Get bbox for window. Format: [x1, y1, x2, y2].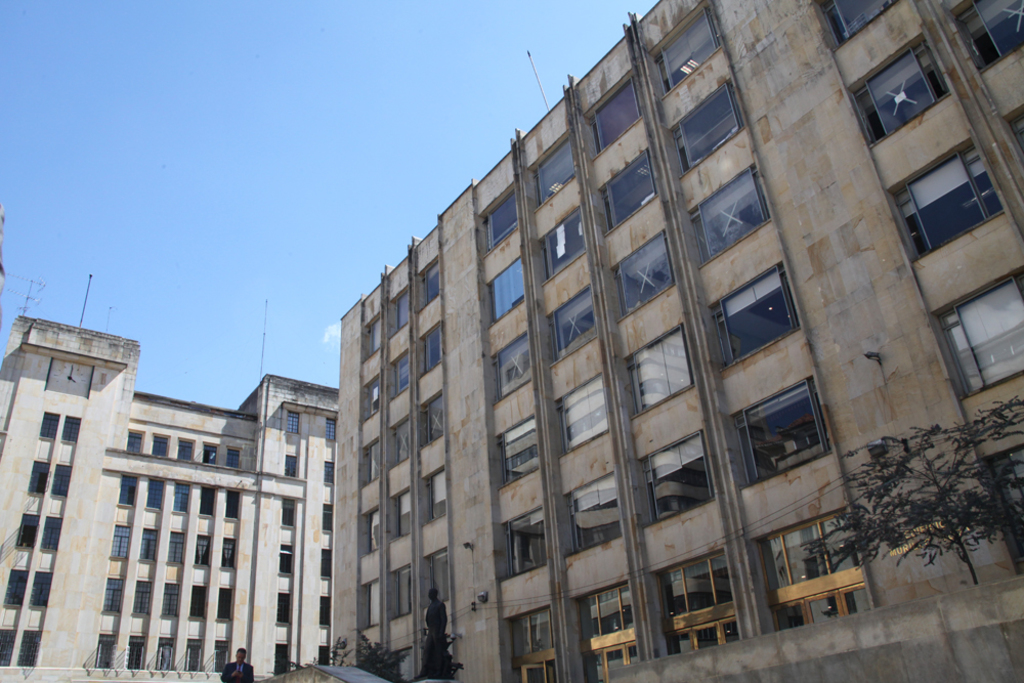
[563, 575, 641, 682].
